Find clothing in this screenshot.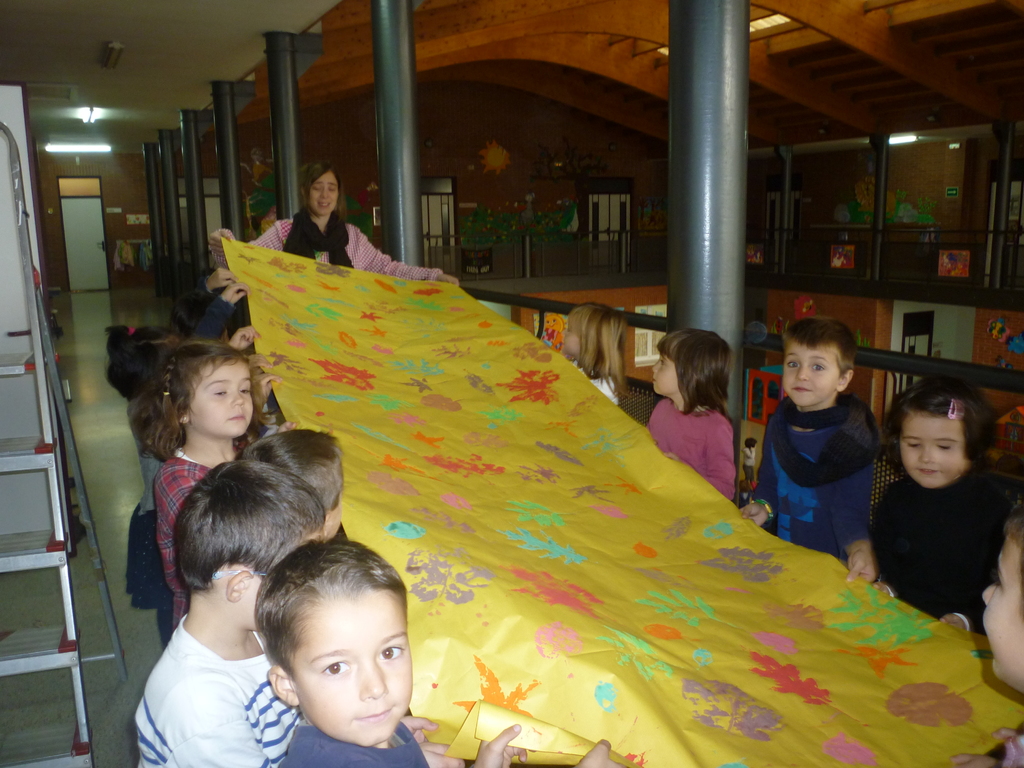
The bounding box for clothing is pyautogui.locateOnScreen(870, 474, 999, 609).
